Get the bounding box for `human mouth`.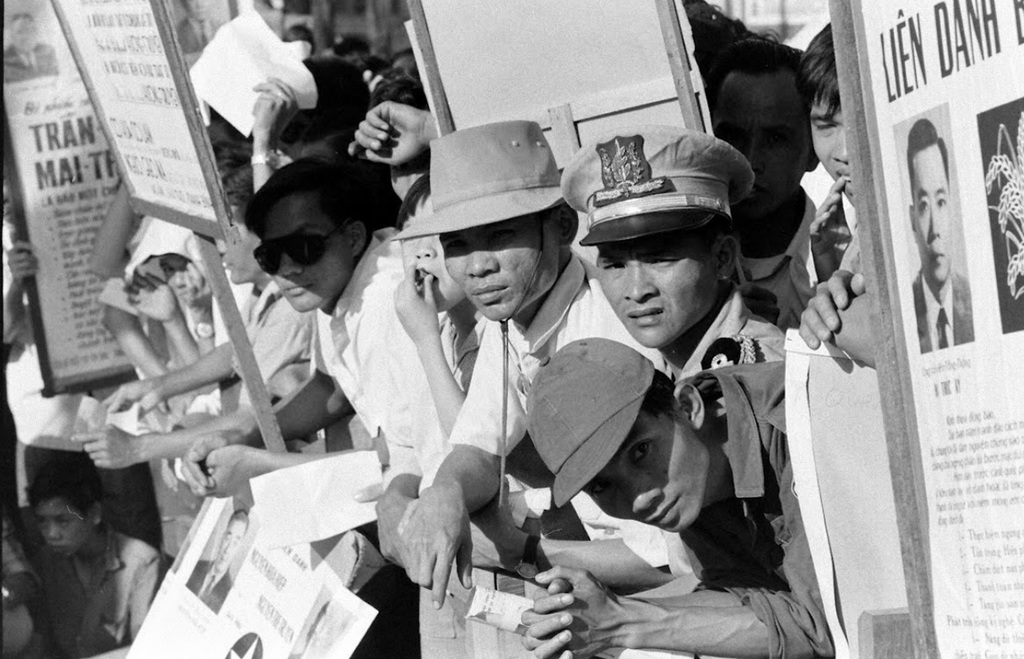
bbox=[467, 282, 509, 305].
